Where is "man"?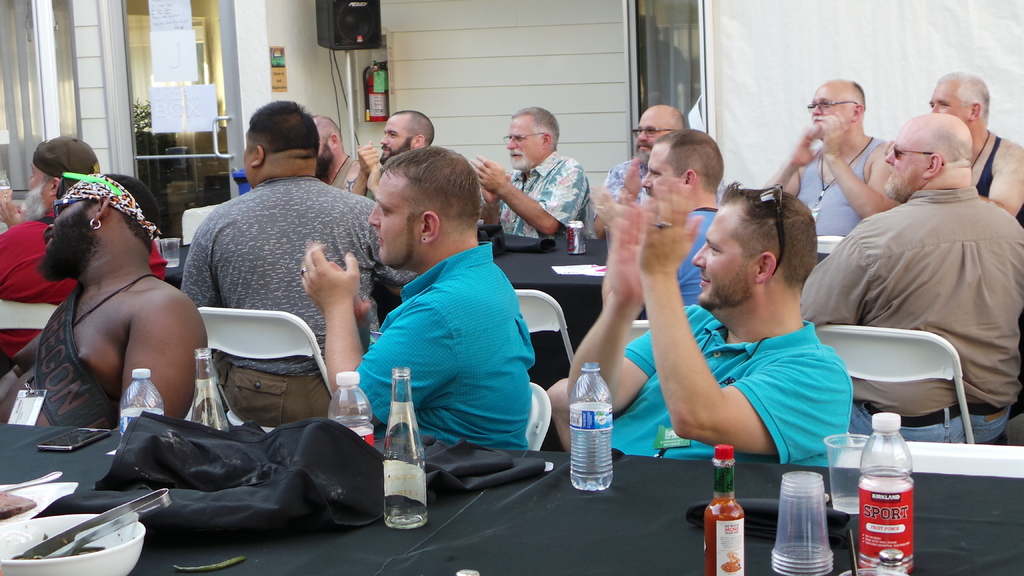
0/167/192/433.
